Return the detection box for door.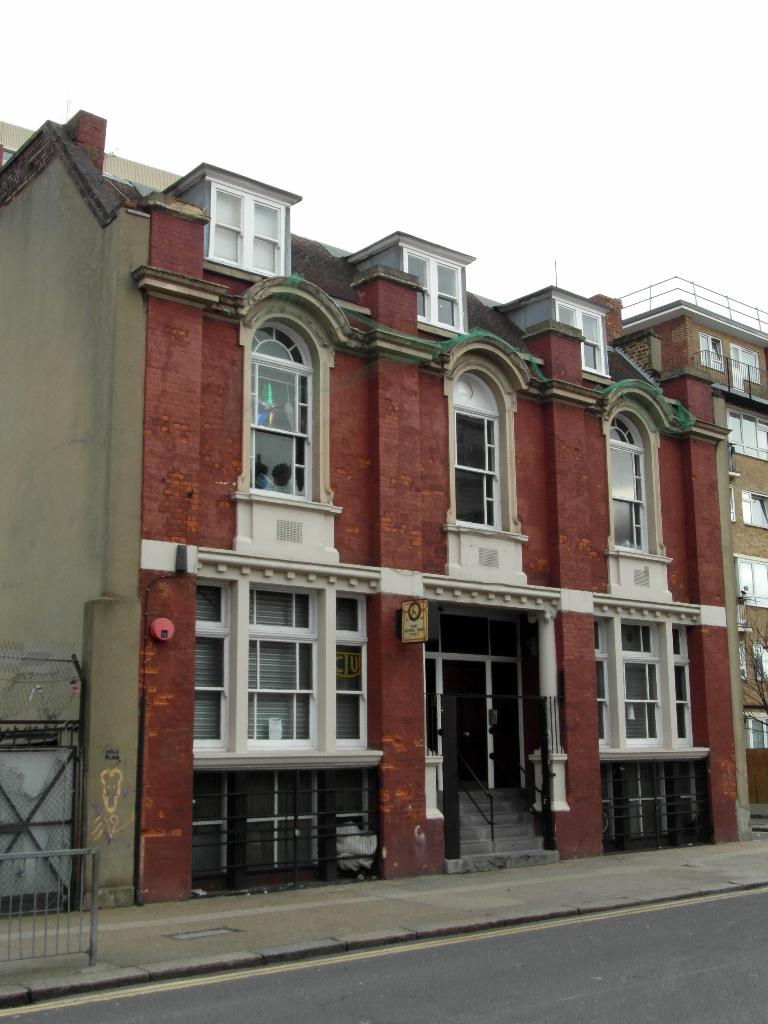
(428,575,552,835).
